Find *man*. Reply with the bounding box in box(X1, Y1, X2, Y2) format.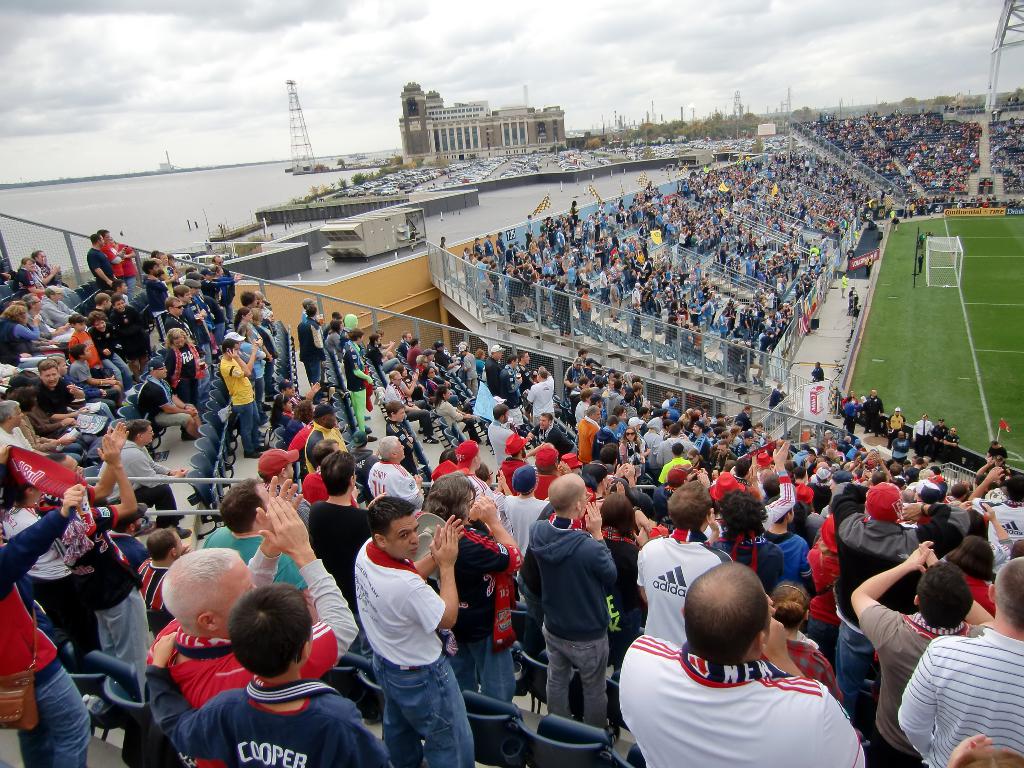
box(735, 406, 754, 429).
